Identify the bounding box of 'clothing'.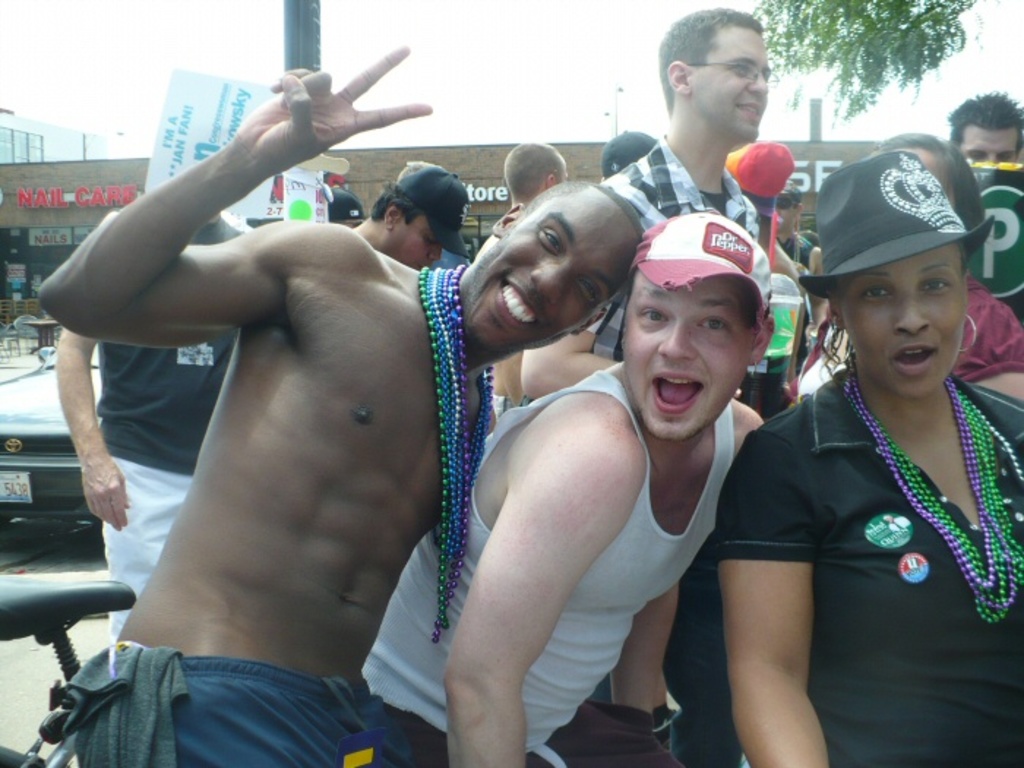
[x1=361, y1=370, x2=739, y2=767].
